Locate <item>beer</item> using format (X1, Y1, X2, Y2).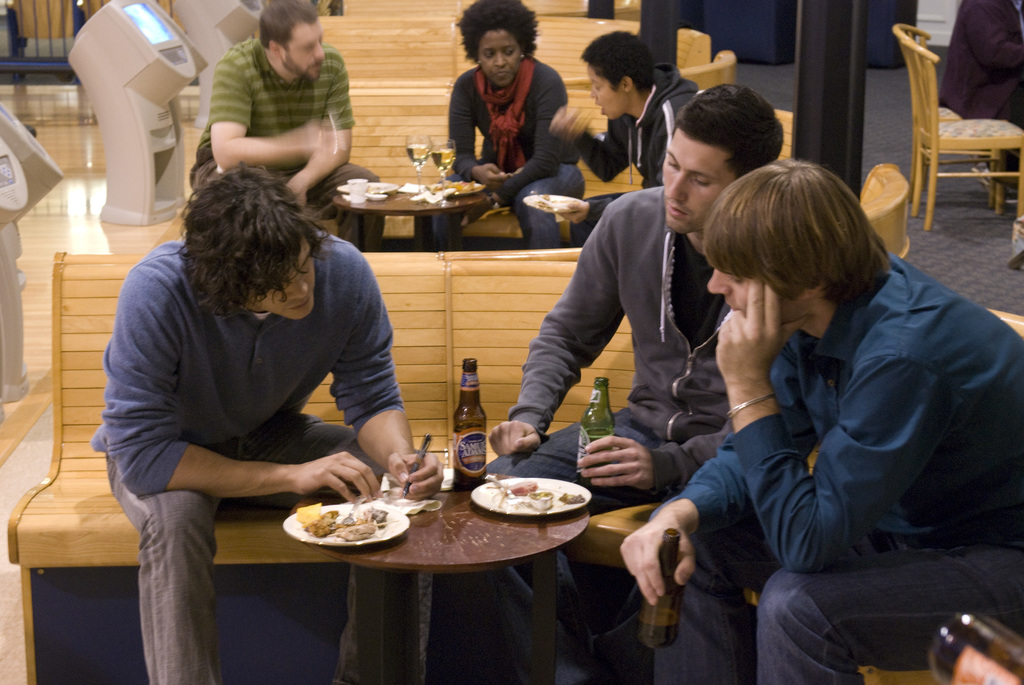
(451, 360, 486, 494).
